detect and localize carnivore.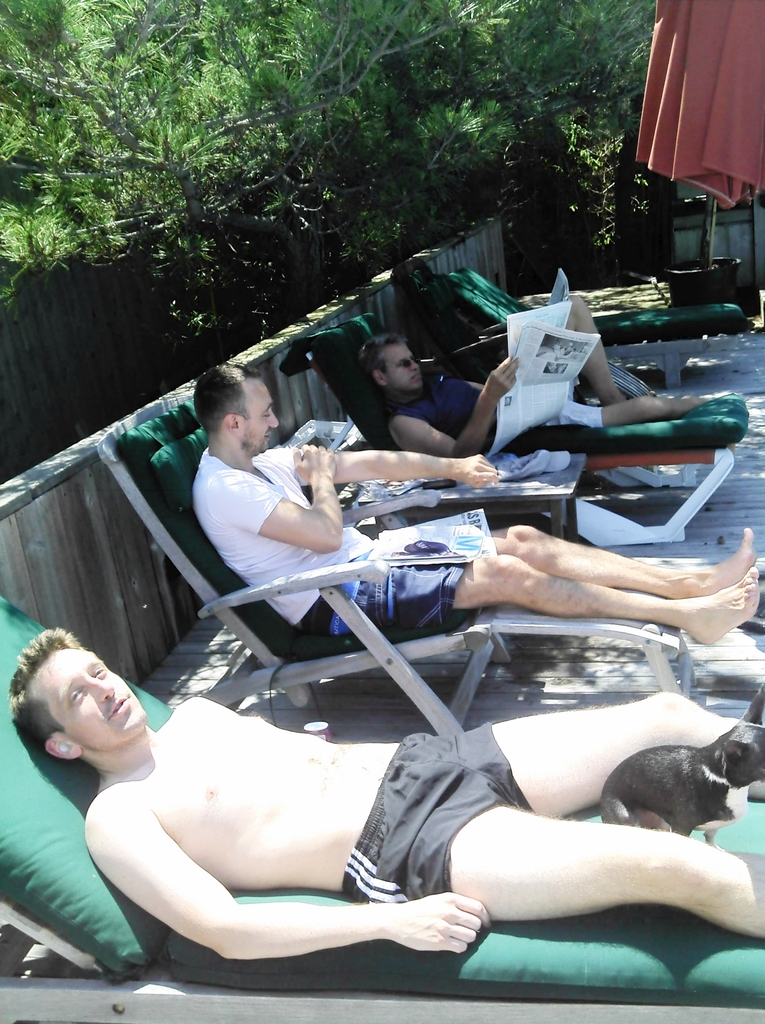
Localized at bbox=[181, 350, 756, 667].
